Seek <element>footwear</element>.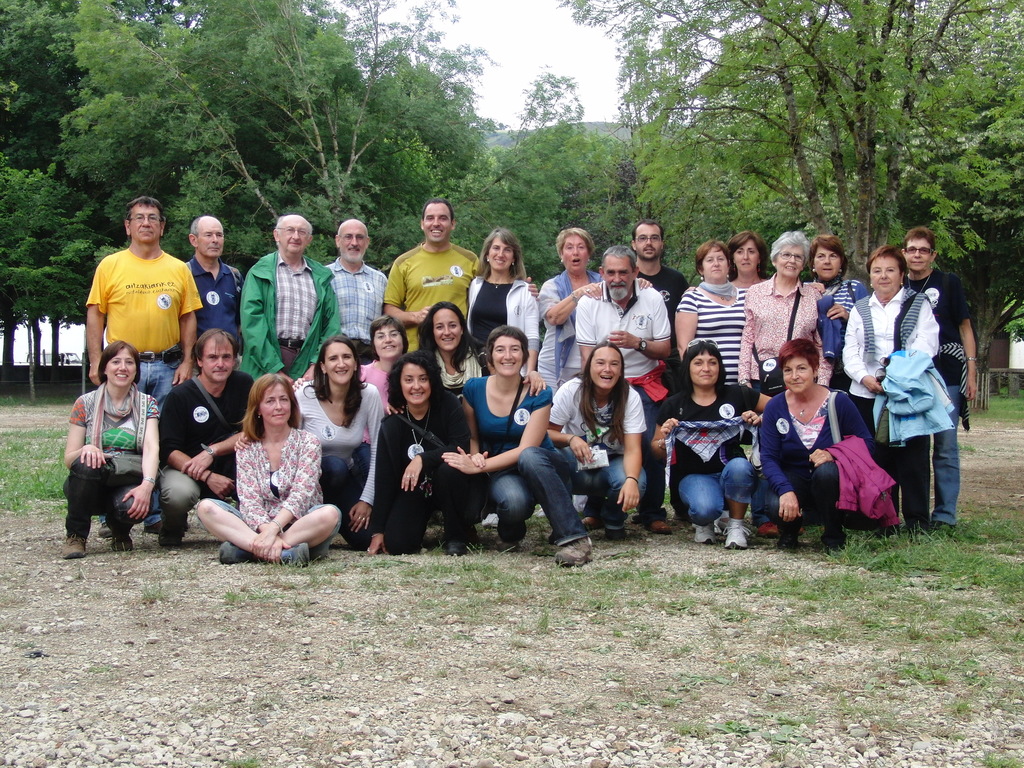
left=97, top=511, right=132, bottom=553.
